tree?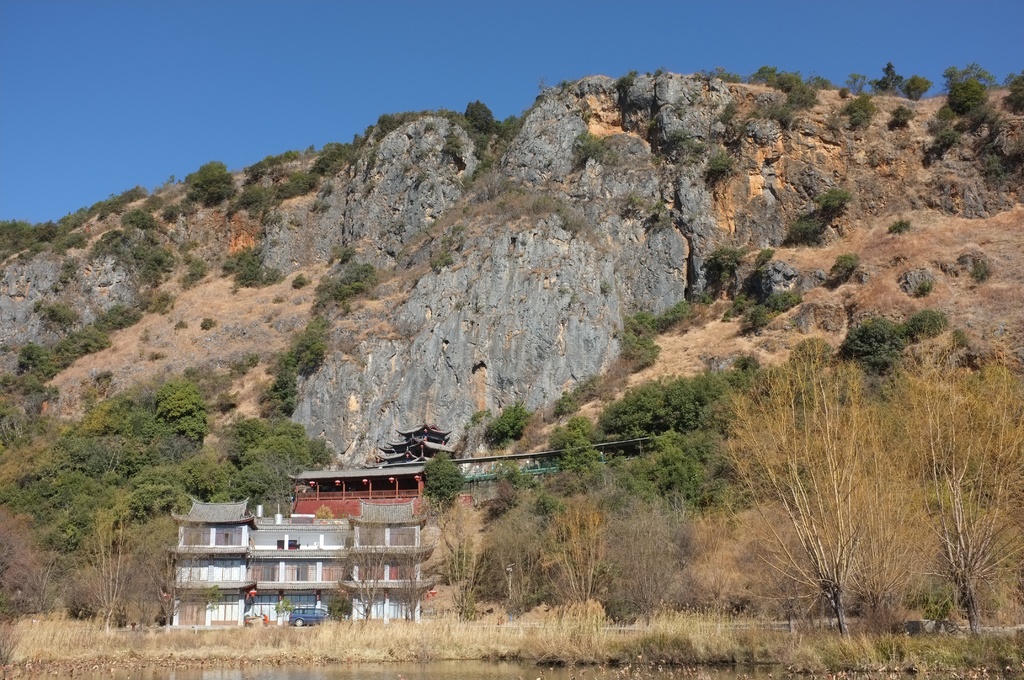
190:261:206:286
